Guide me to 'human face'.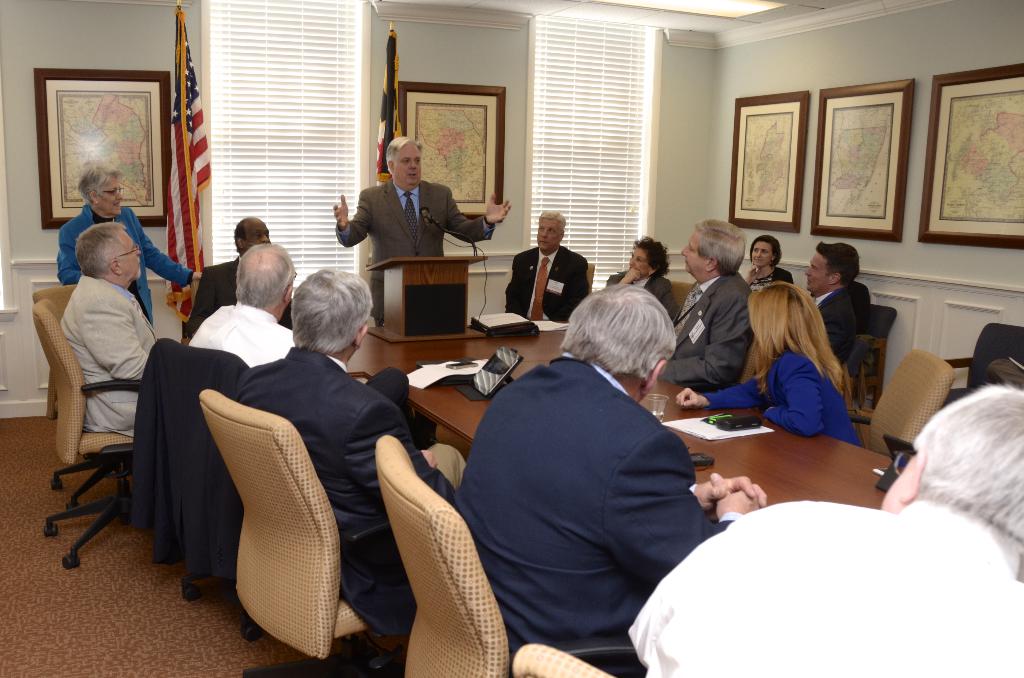
Guidance: {"x1": 537, "y1": 217, "x2": 562, "y2": 250}.
